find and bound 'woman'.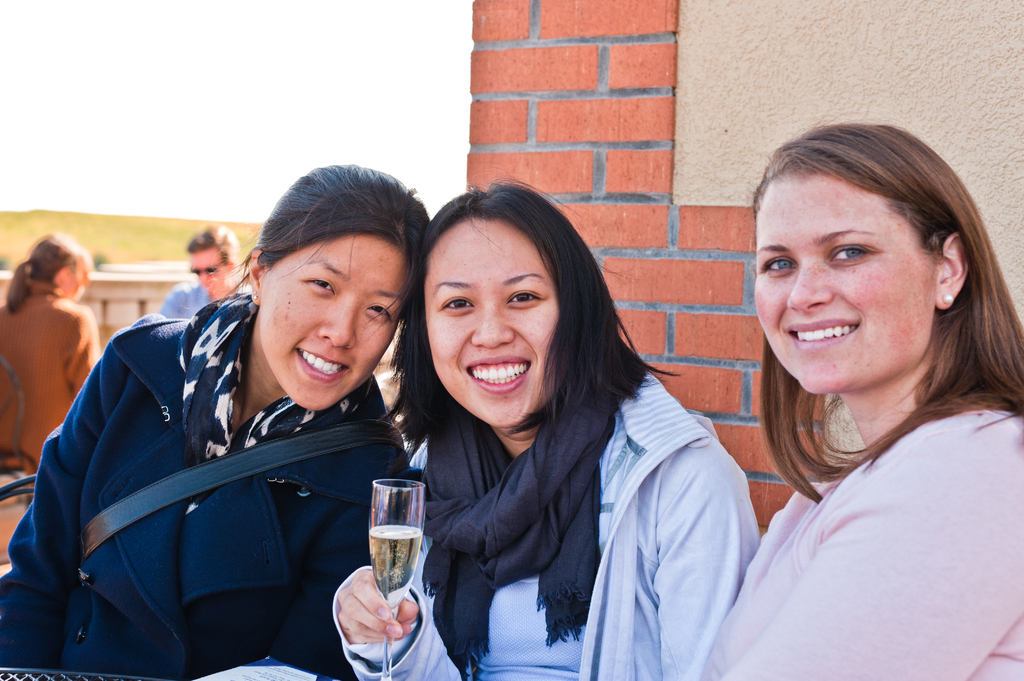
Bound: left=0, top=161, right=420, bottom=680.
